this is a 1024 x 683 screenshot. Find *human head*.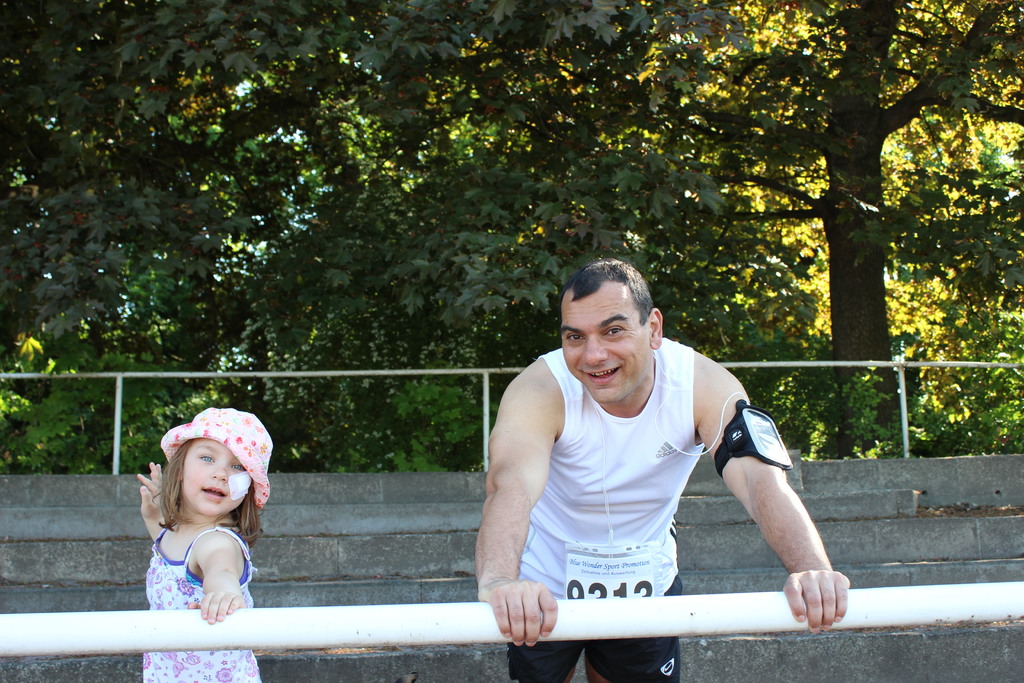
Bounding box: x1=169, y1=406, x2=273, y2=516.
